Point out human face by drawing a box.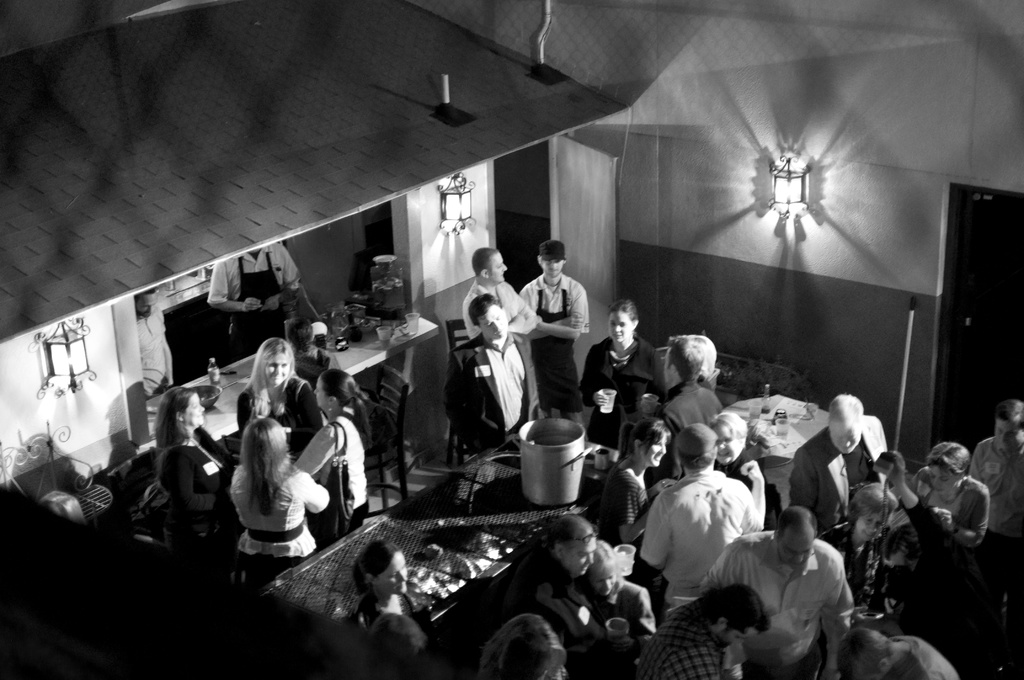
591:562:616:595.
